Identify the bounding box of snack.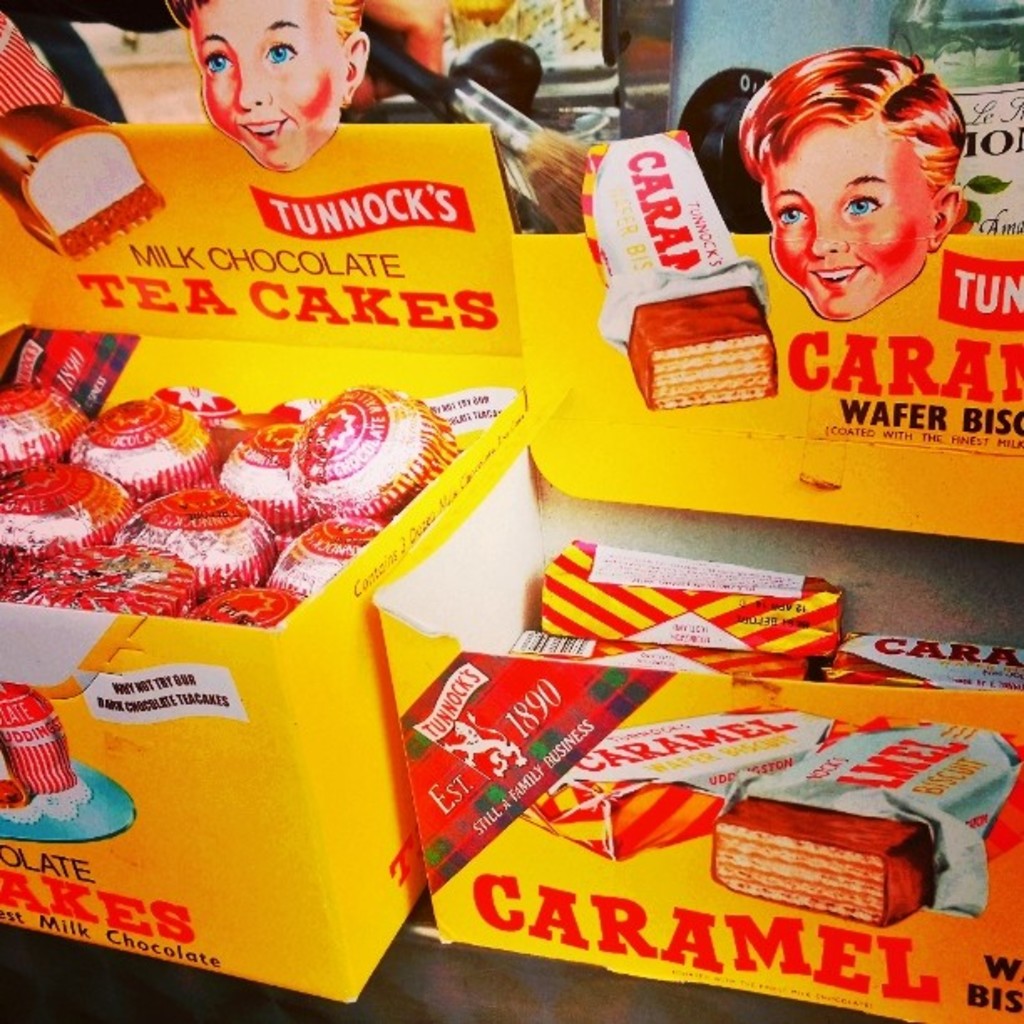
<region>0, 105, 162, 259</region>.
